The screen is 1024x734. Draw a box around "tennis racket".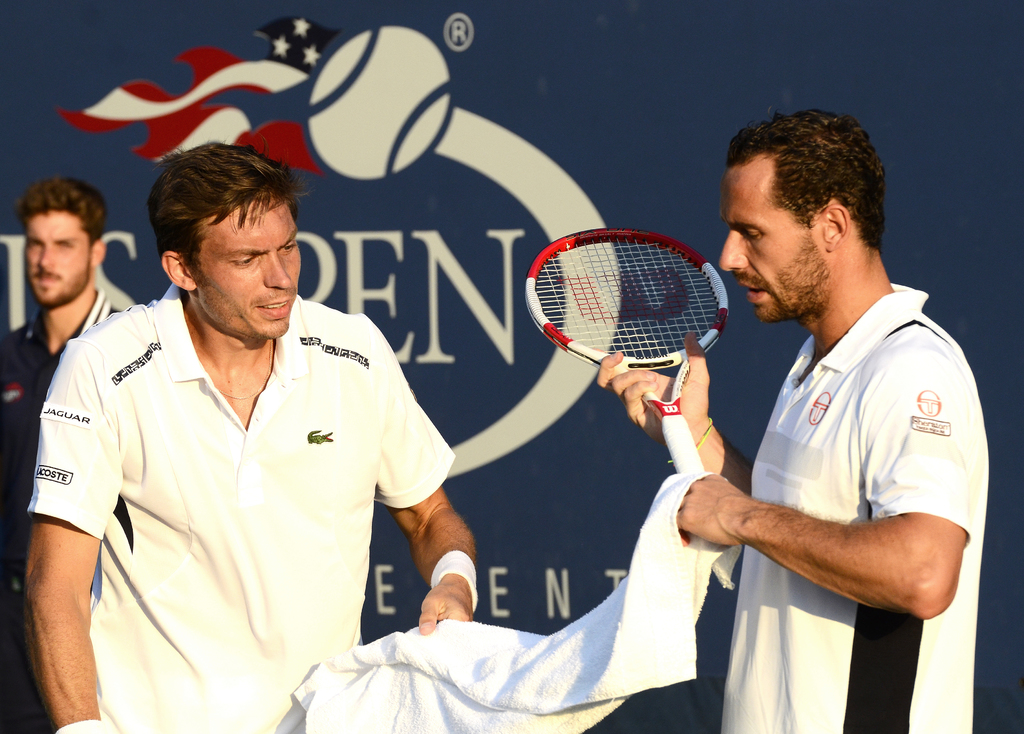
locate(522, 227, 729, 477).
